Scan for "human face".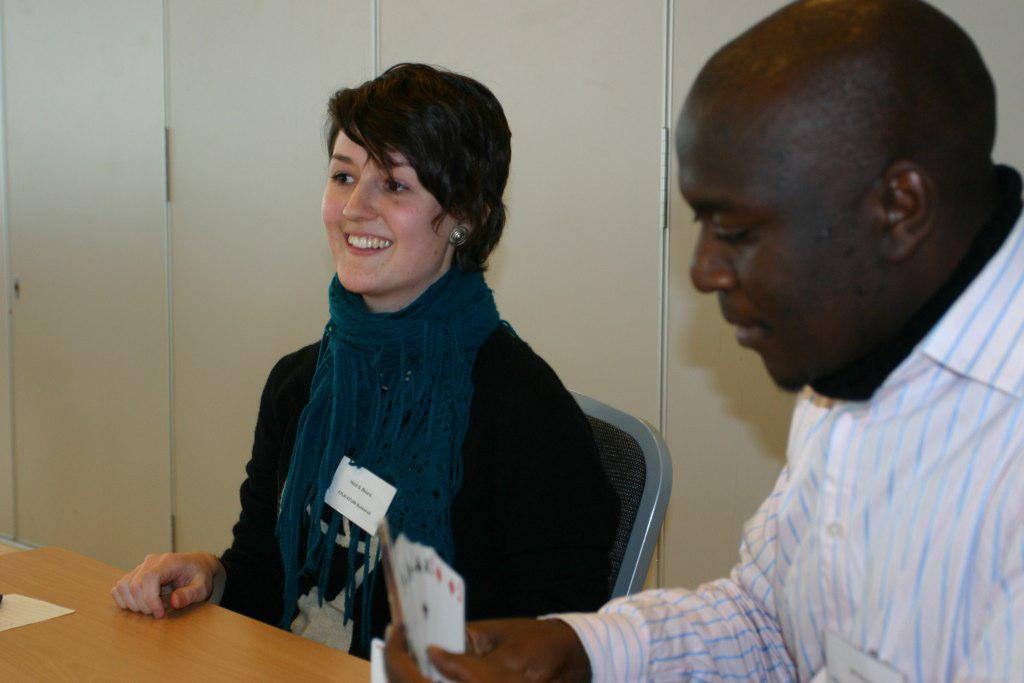
Scan result: pyautogui.locateOnScreen(315, 128, 435, 285).
